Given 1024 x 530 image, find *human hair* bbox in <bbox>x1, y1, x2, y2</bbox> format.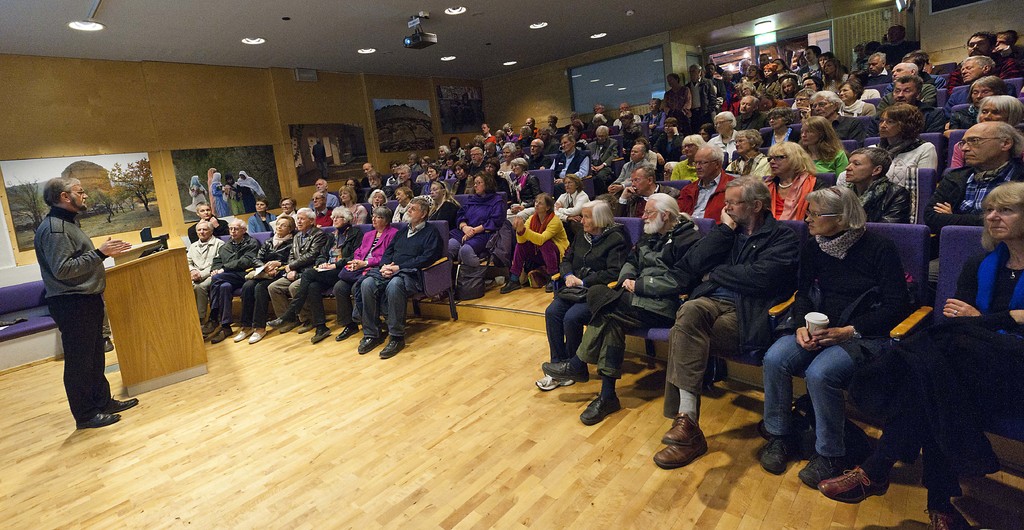
<bbox>992, 121, 1023, 160</bbox>.
